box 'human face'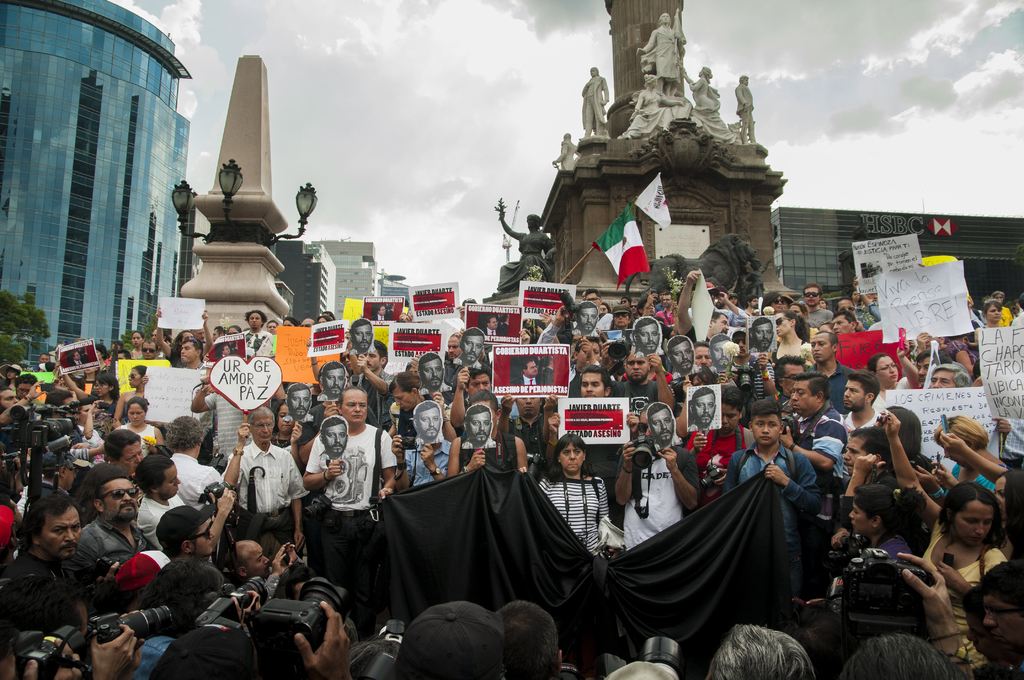
BBox(342, 388, 368, 426)
